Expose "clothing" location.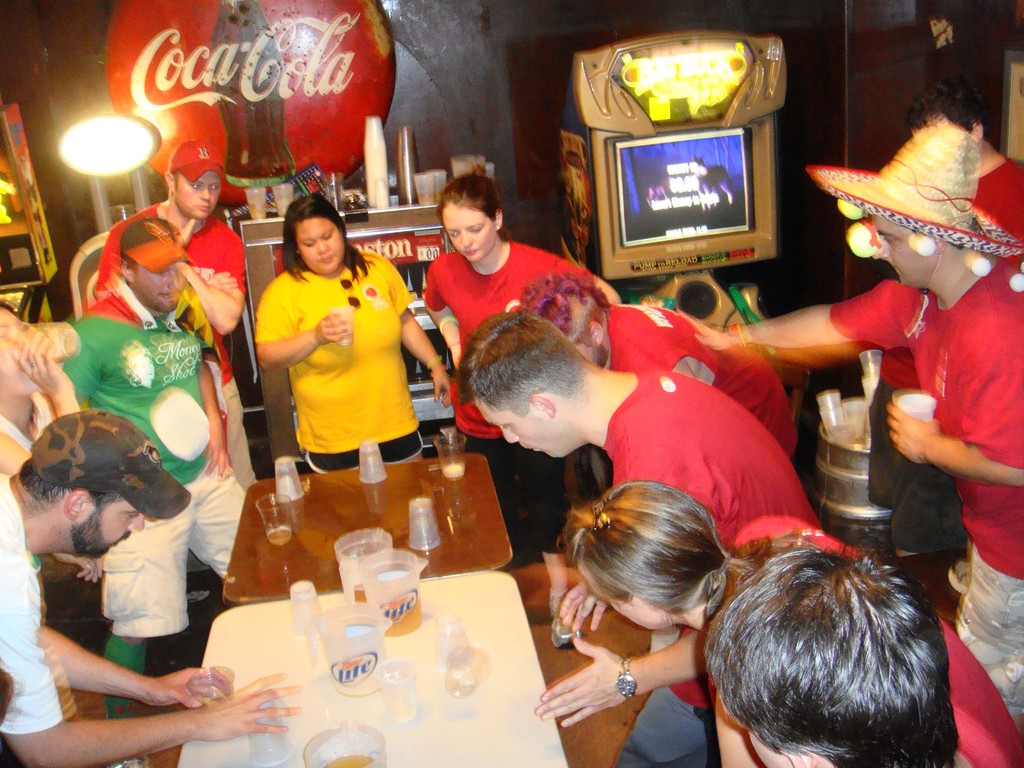
Exposed at 60 281 248 643.
